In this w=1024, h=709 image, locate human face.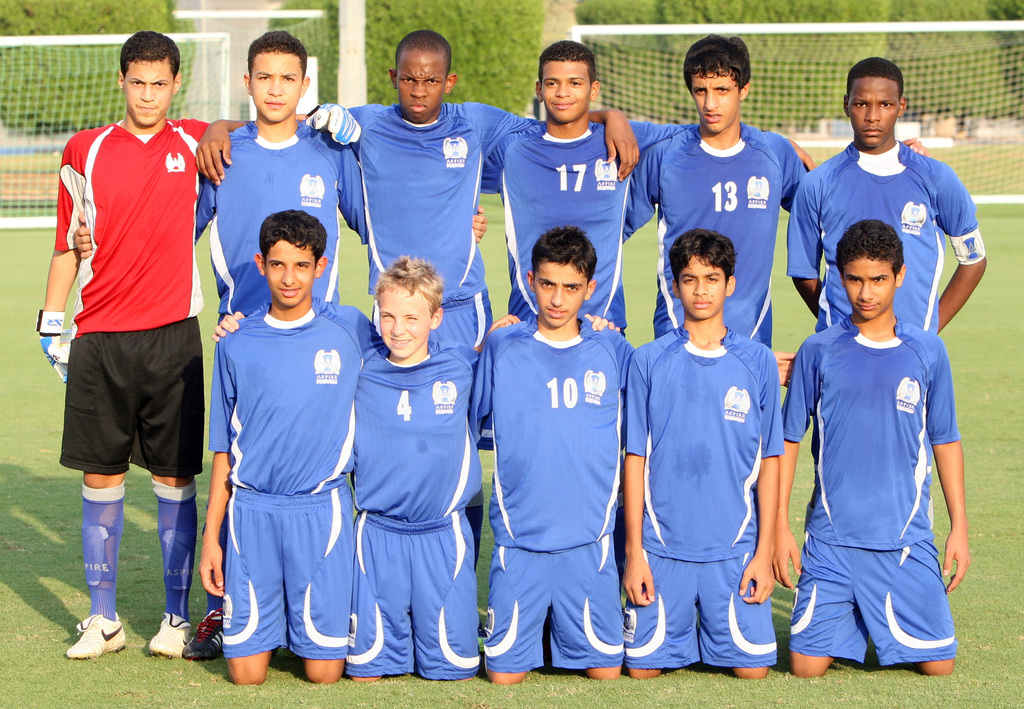
Bounding box: <region>534, 265, 585, 328</region>.
